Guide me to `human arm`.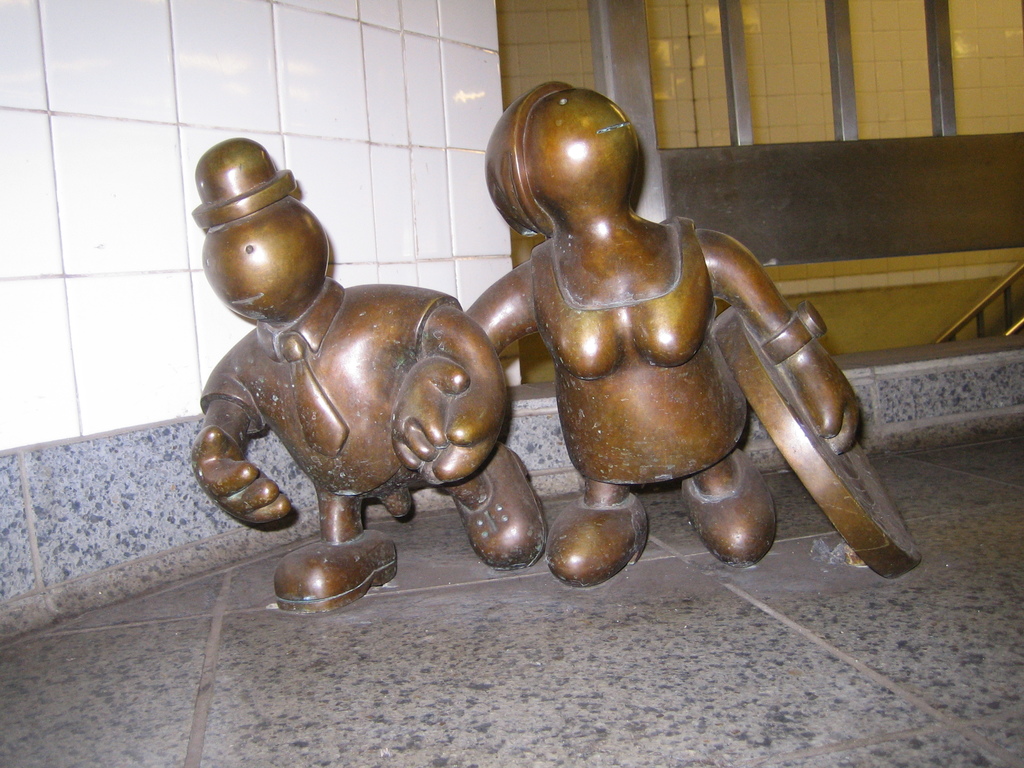
Guidance: x1=392, y1=260, x2=541, y2=468.
